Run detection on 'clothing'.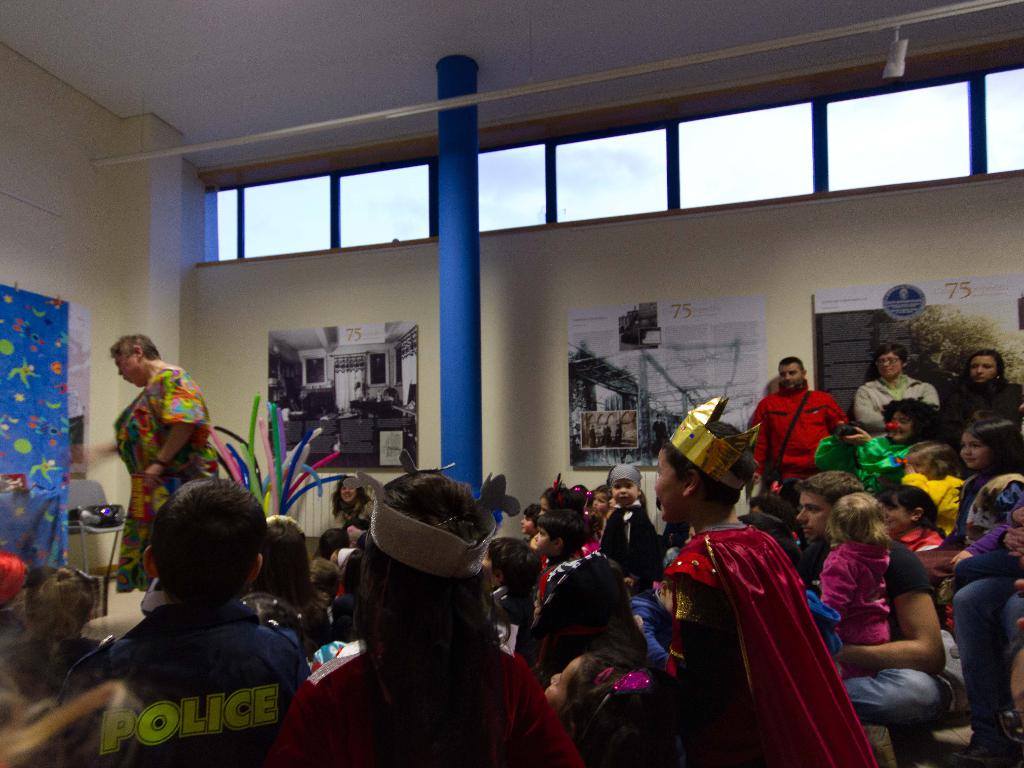
Result: 791, 528, 965, 744.
